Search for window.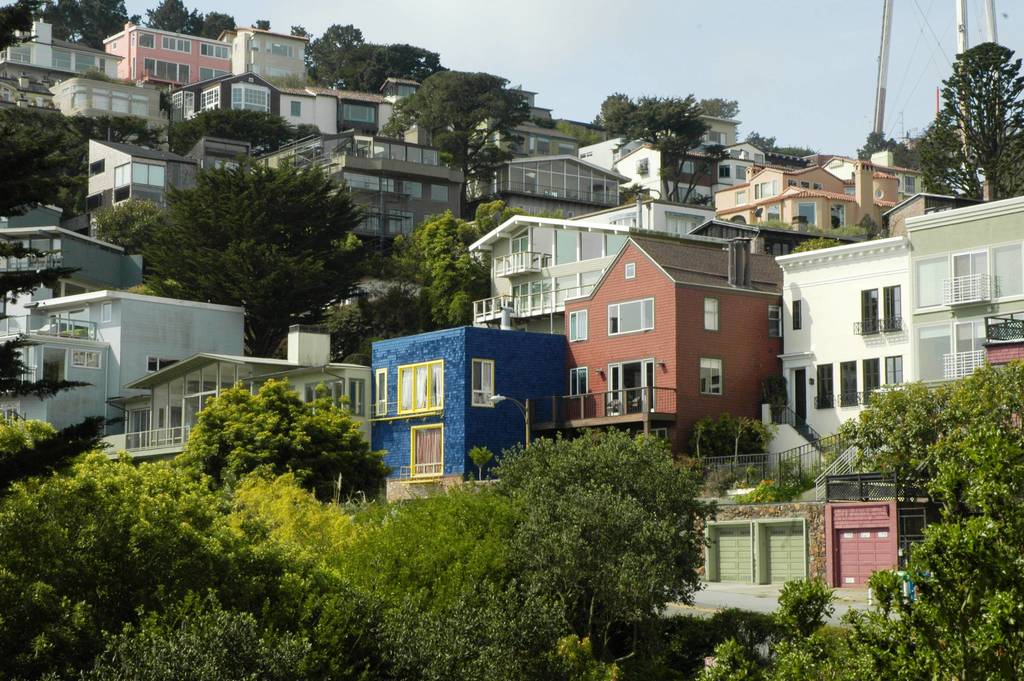
Found at pyautogui.locateOnScreen(54, 278, 105, 300).
